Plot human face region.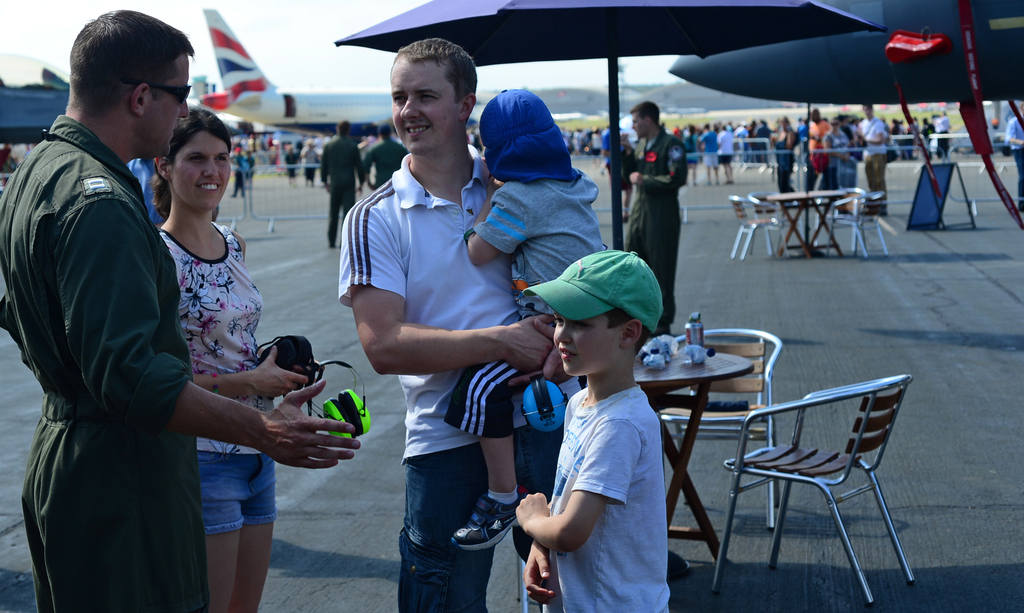
Plotted at pyautogui.locateOnScreen(630, 111, 648, 141).
